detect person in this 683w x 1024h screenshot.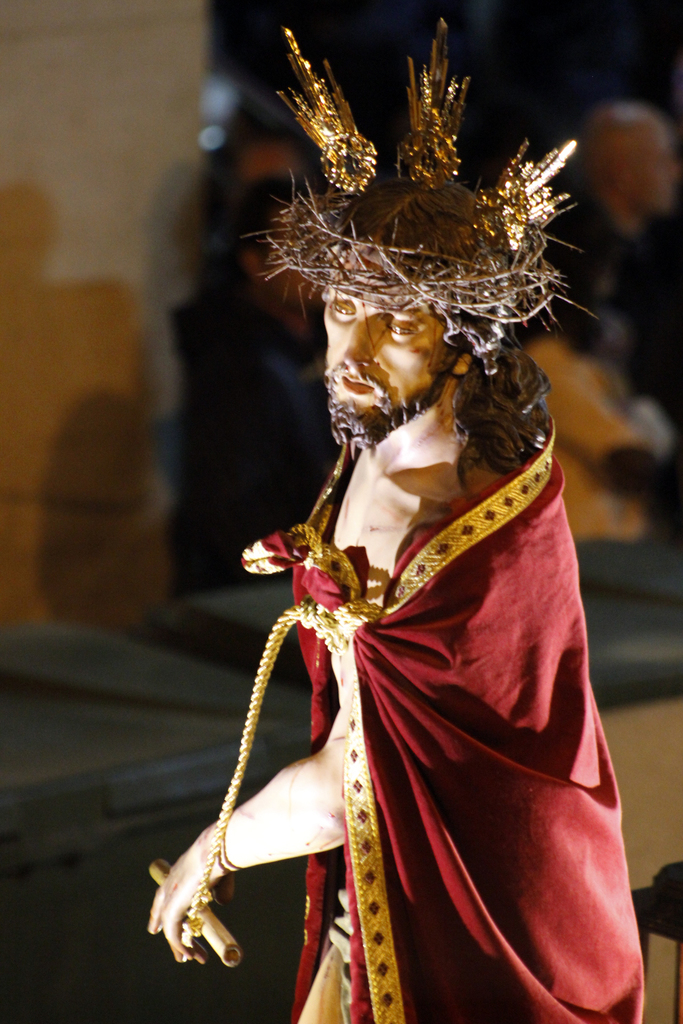
Detection: region(527, 228, 682, 532).
